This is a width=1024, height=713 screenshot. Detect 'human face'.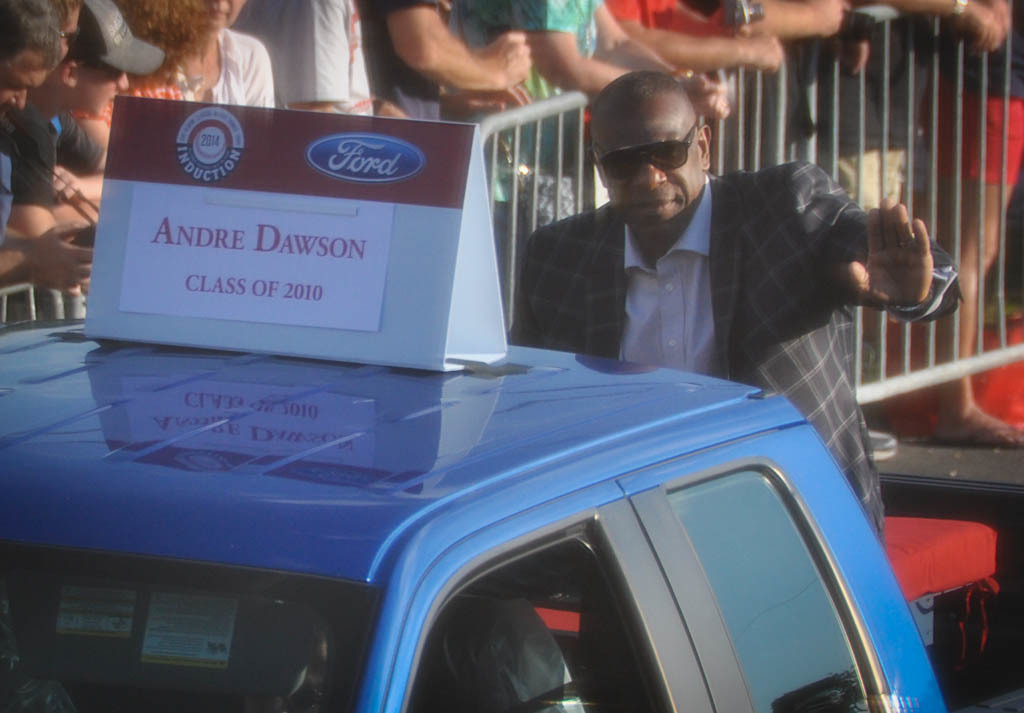
188 0 243 36.
